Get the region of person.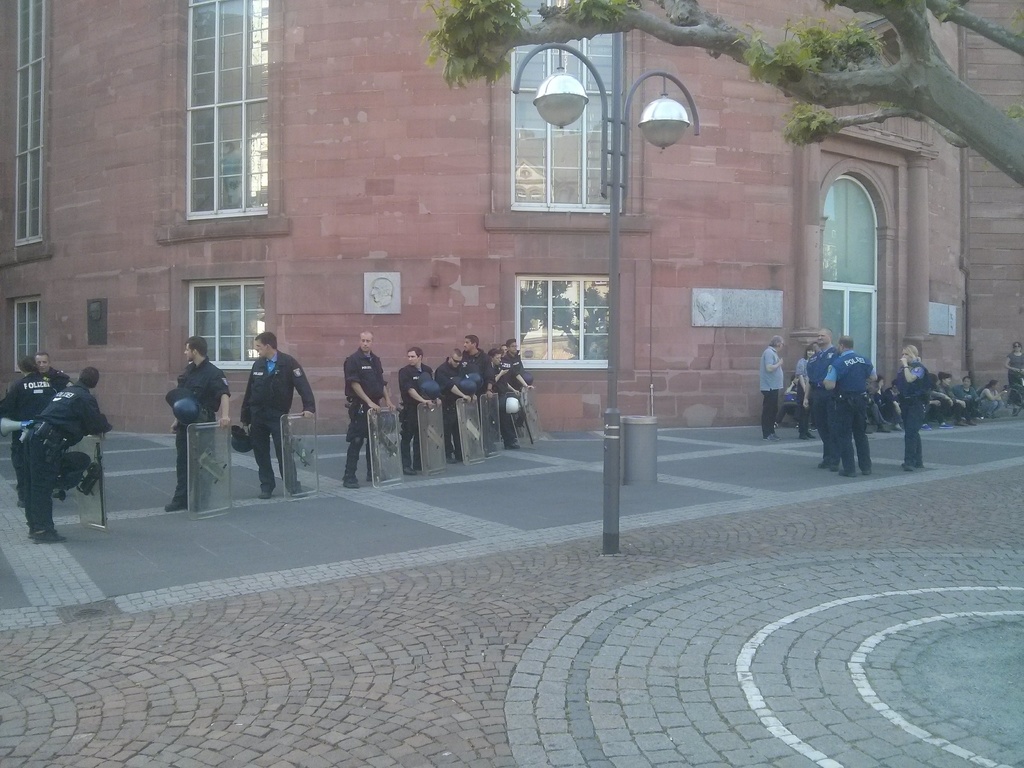
select_region(823, 329, 877, 477).
